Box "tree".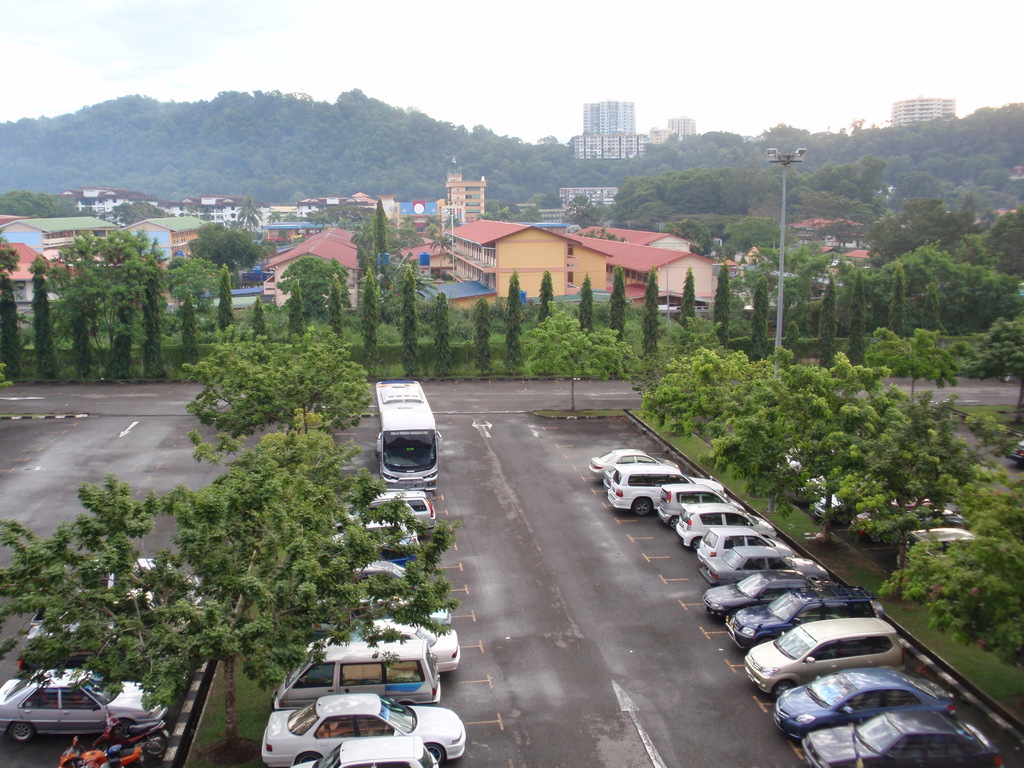
287/276/304/341.
